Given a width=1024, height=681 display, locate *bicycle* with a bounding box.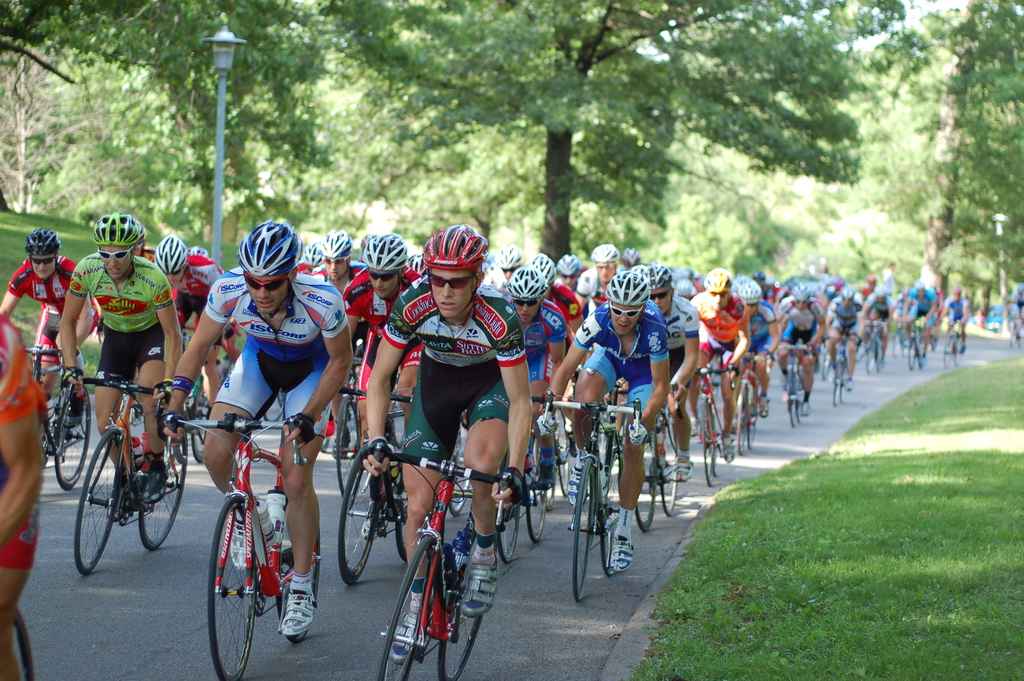
Located: bbox=[369, 438, 494, 676].
